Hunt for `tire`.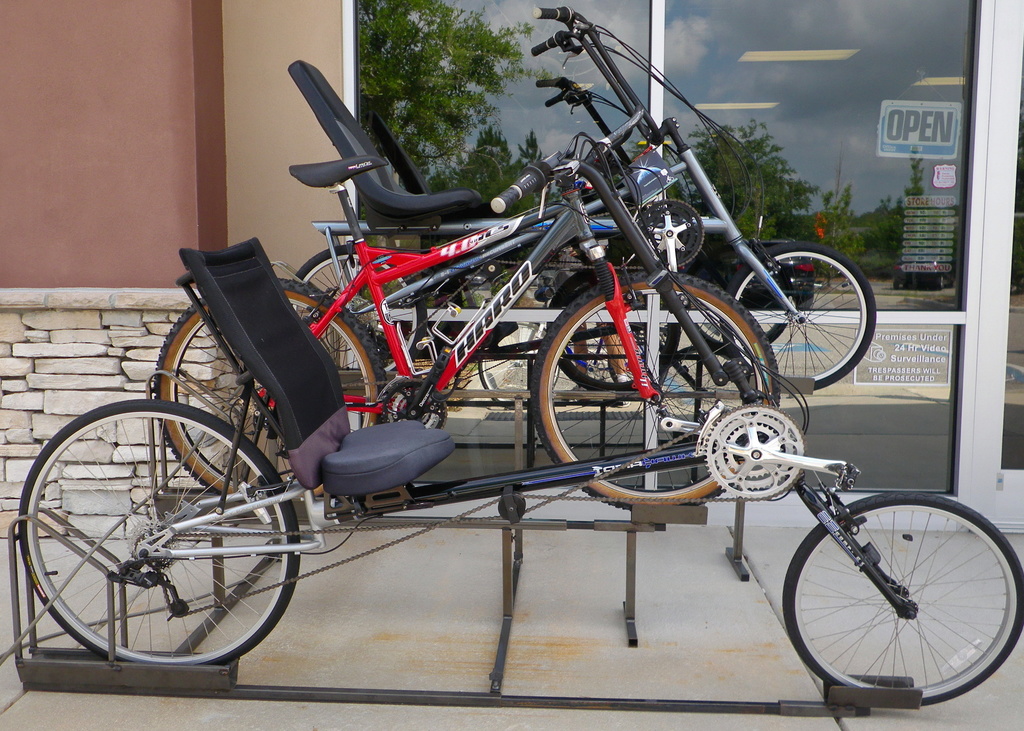
Hunted down at box(291, 245, 428, 373).
